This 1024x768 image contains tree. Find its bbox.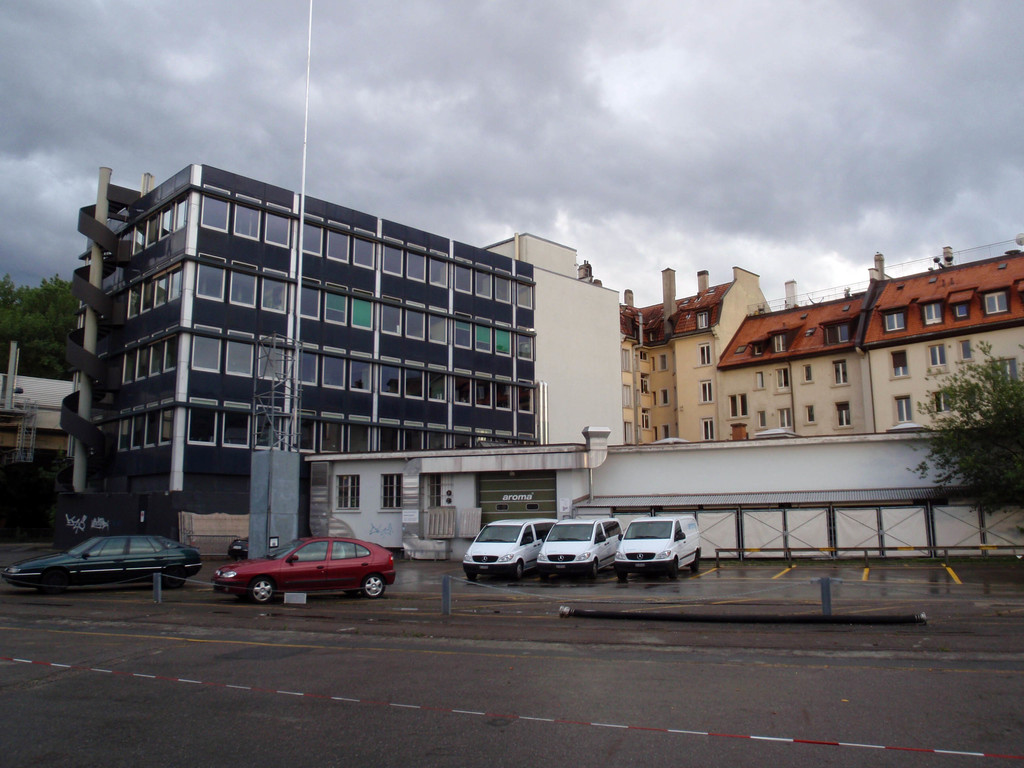
[left=0, top=271, right=82, bottom=384].
